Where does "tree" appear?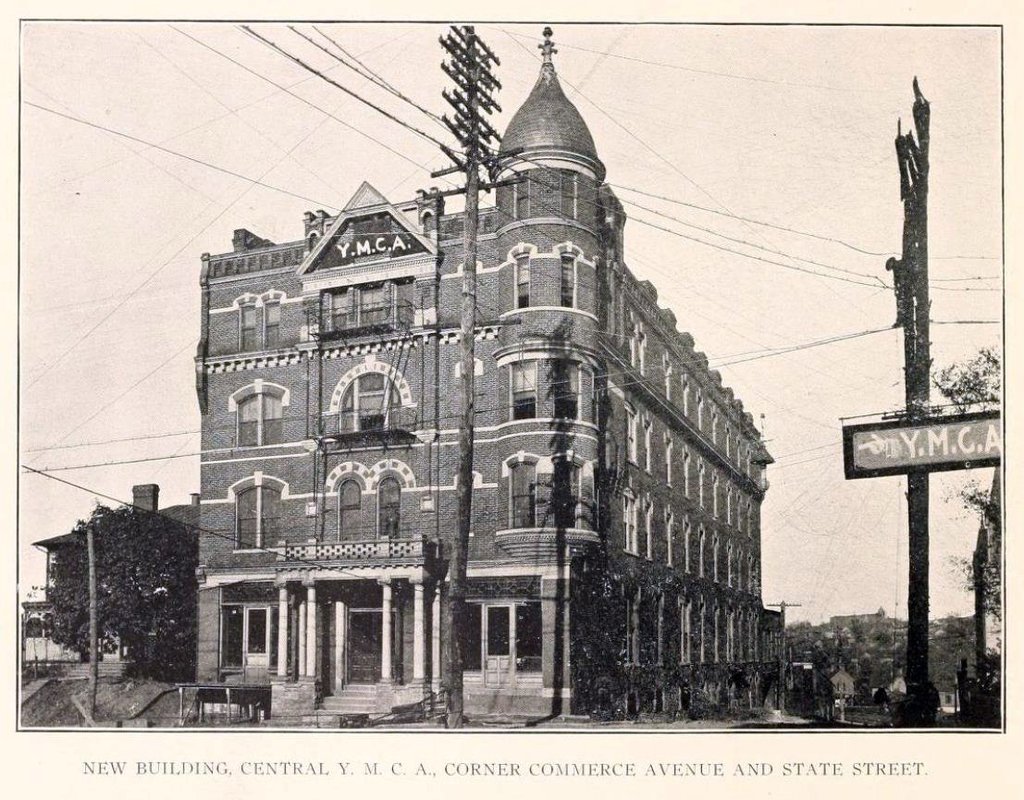
Appears at bbox=[927, 343, 999, 418].
